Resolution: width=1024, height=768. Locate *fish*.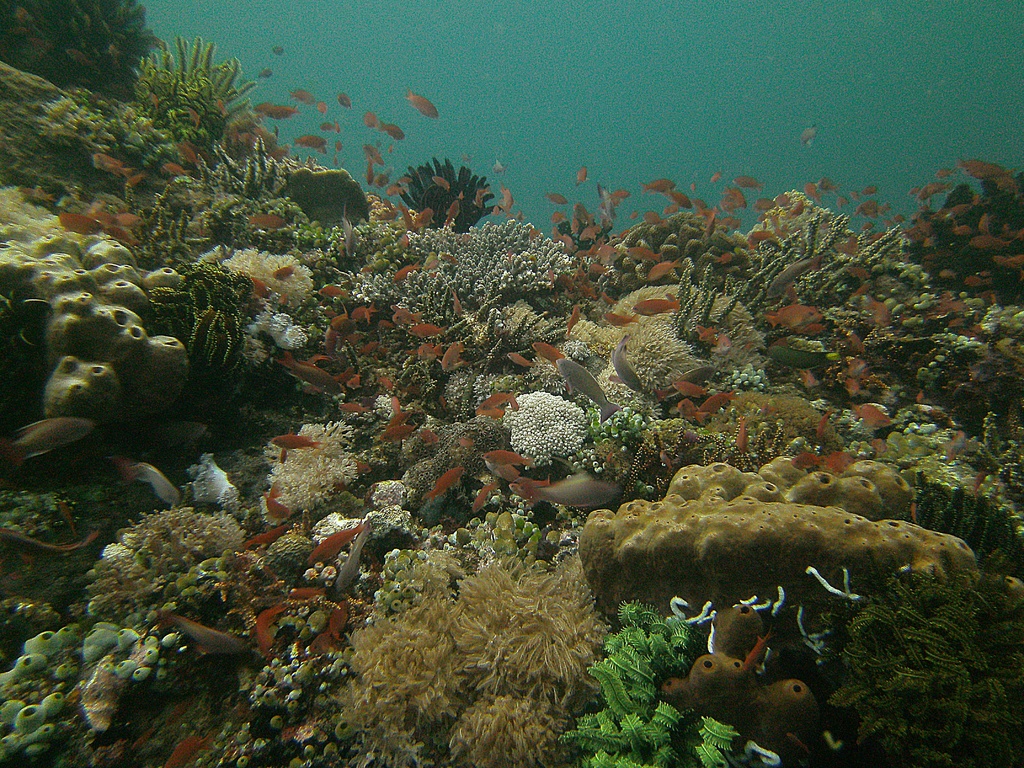
{"x1": 555, "y1": 358, "x2": 621, "y2": 424}.
